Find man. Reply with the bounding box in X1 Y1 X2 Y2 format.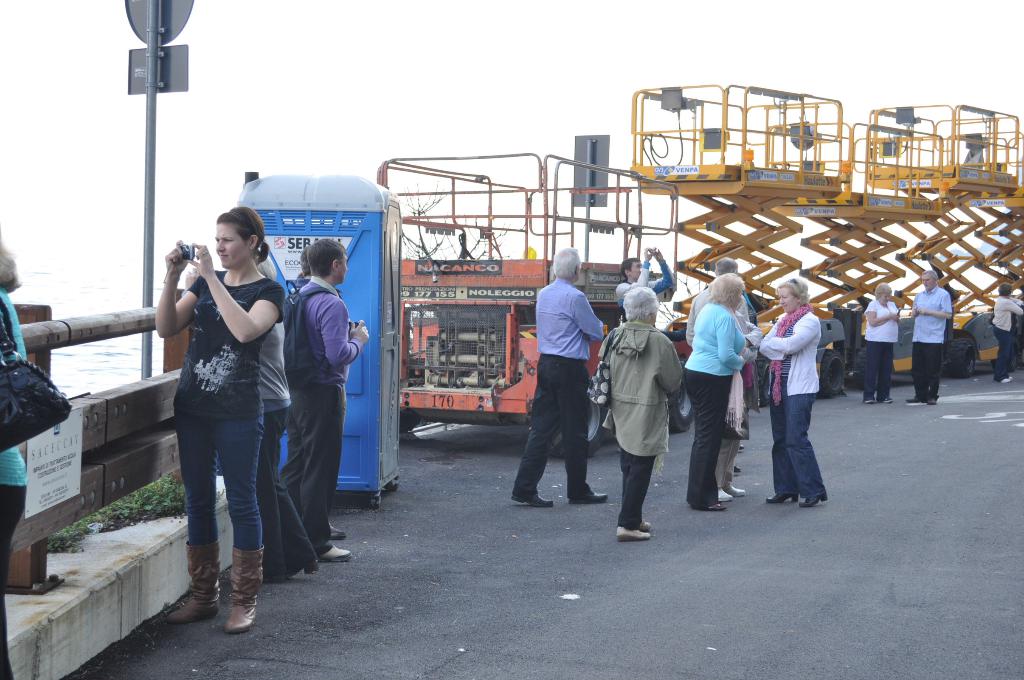
503 255 602 506.
